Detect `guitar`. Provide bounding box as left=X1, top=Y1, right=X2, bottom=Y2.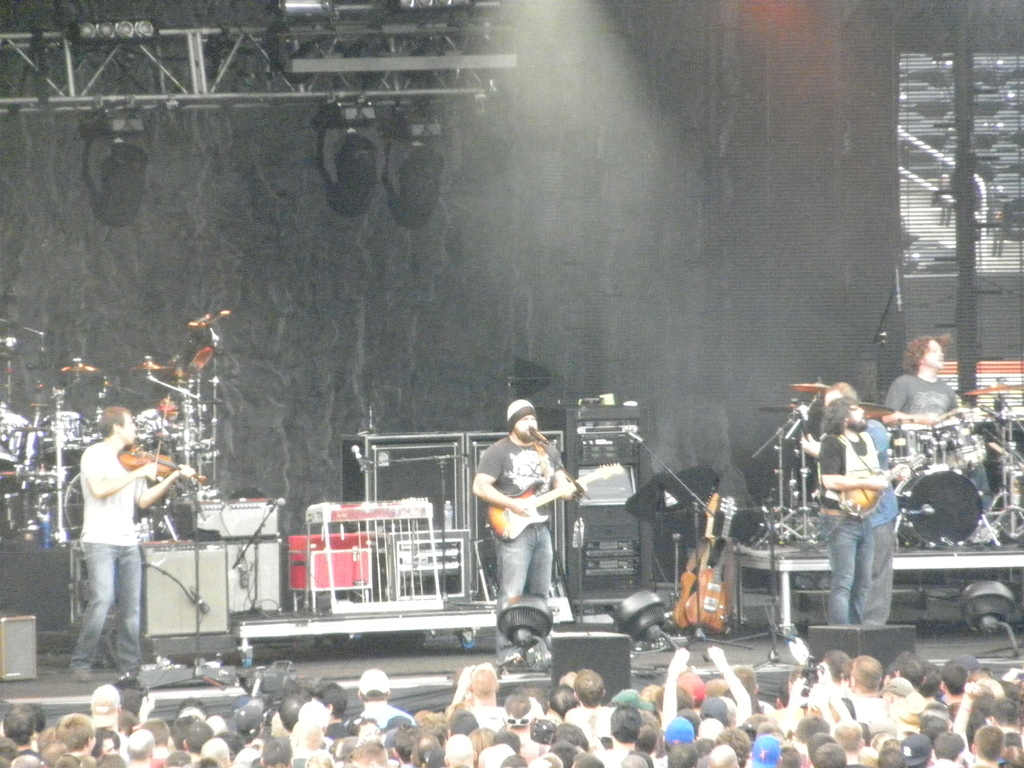
left=483, top=463, right=623, bottom=547.
